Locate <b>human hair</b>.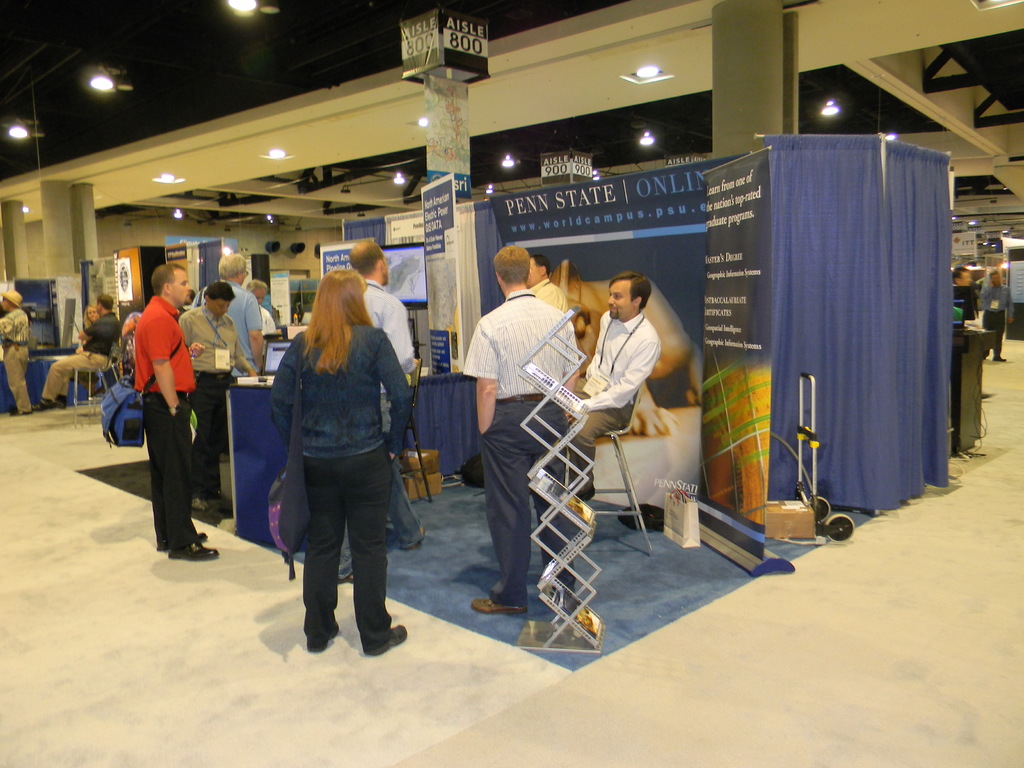
Bounding box: <region>950, 264, 969, 286</region>.
